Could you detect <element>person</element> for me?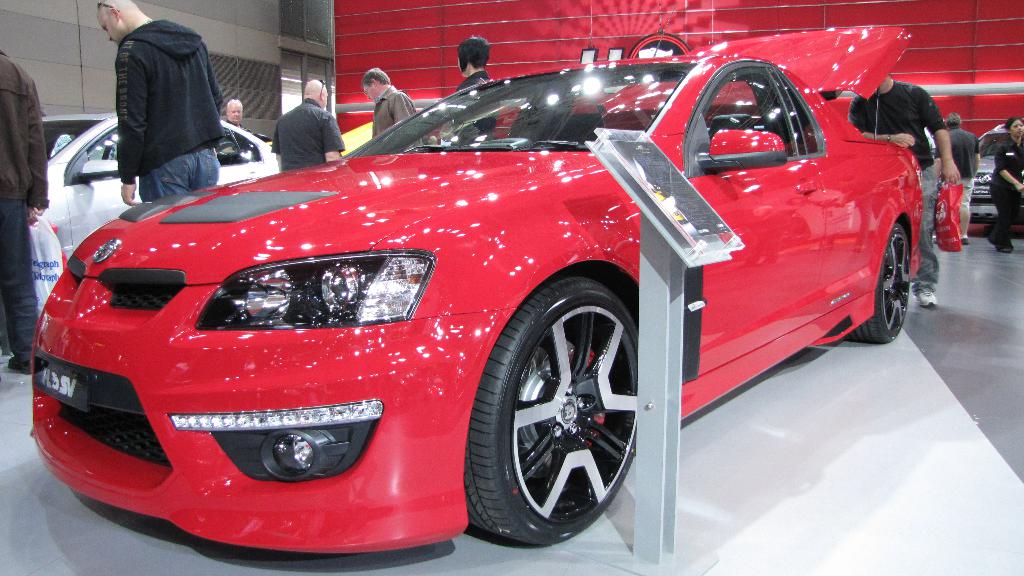
Detection result: pyautogui.locateOnScreen(271, 79, 345, 168).
